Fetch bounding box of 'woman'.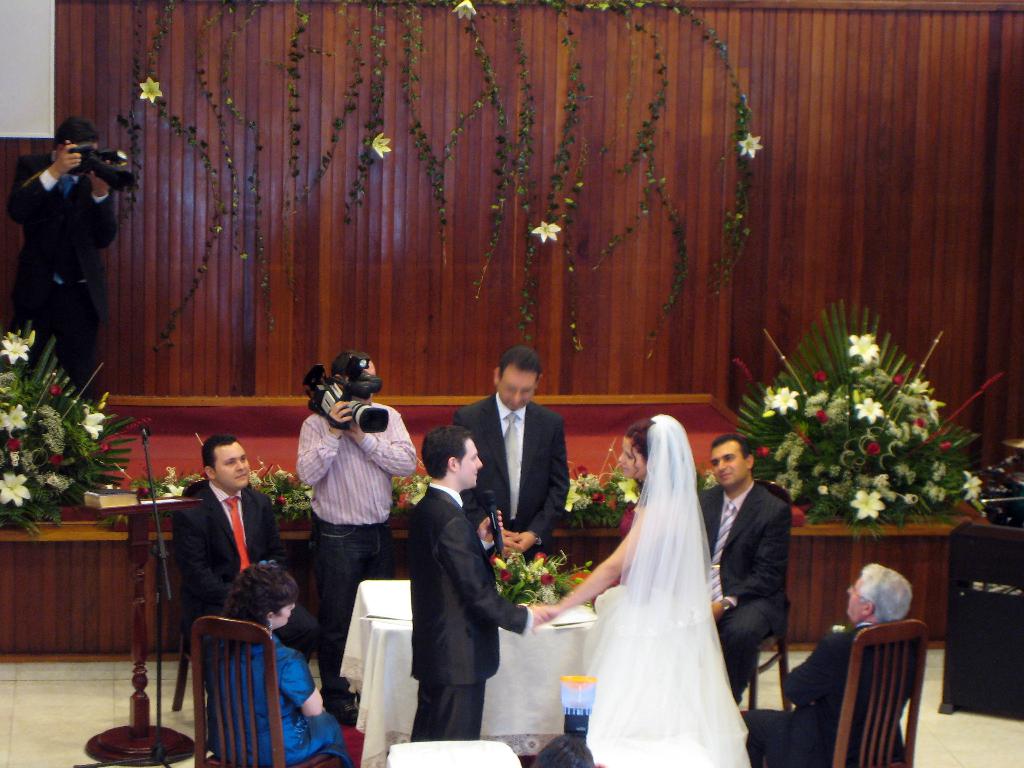
Bbox: region(531, 410, 751, 767).
